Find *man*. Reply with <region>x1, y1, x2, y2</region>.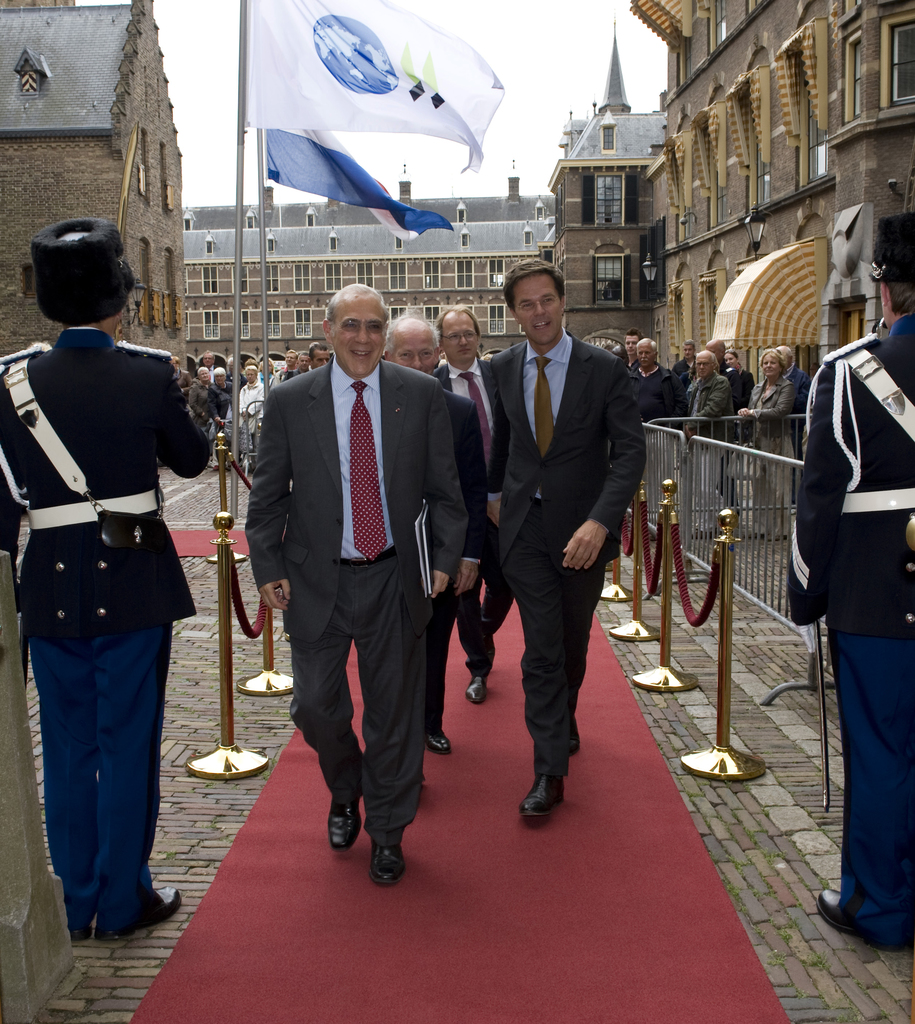
<region>382, 307, 489, 755</region>.
